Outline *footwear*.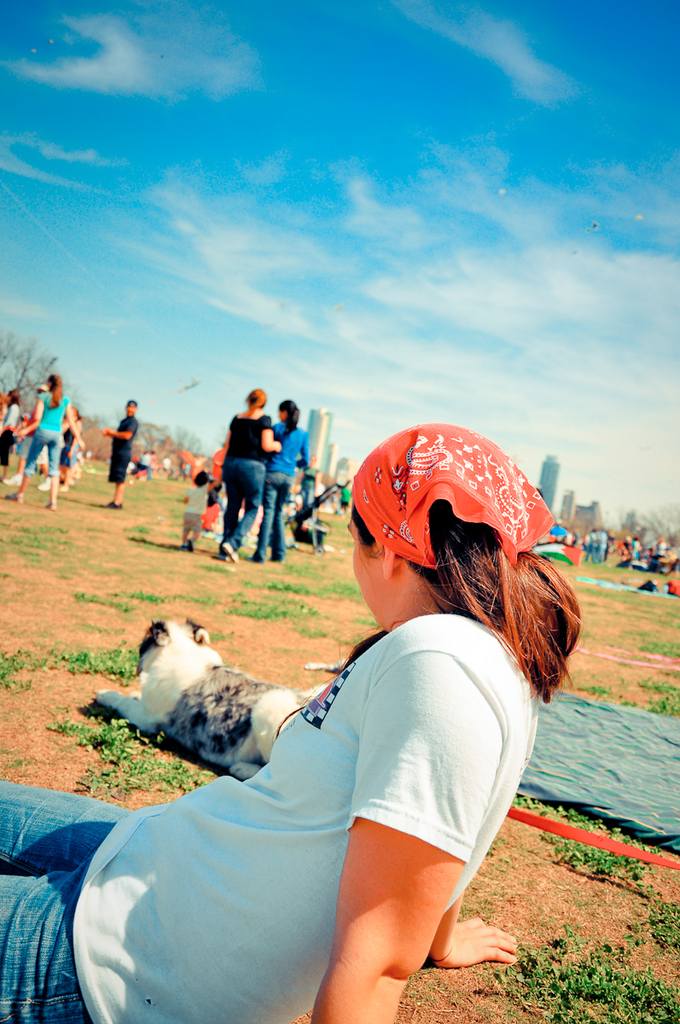
Outline: x1=102, y1=502, x2=123, y2=510.
